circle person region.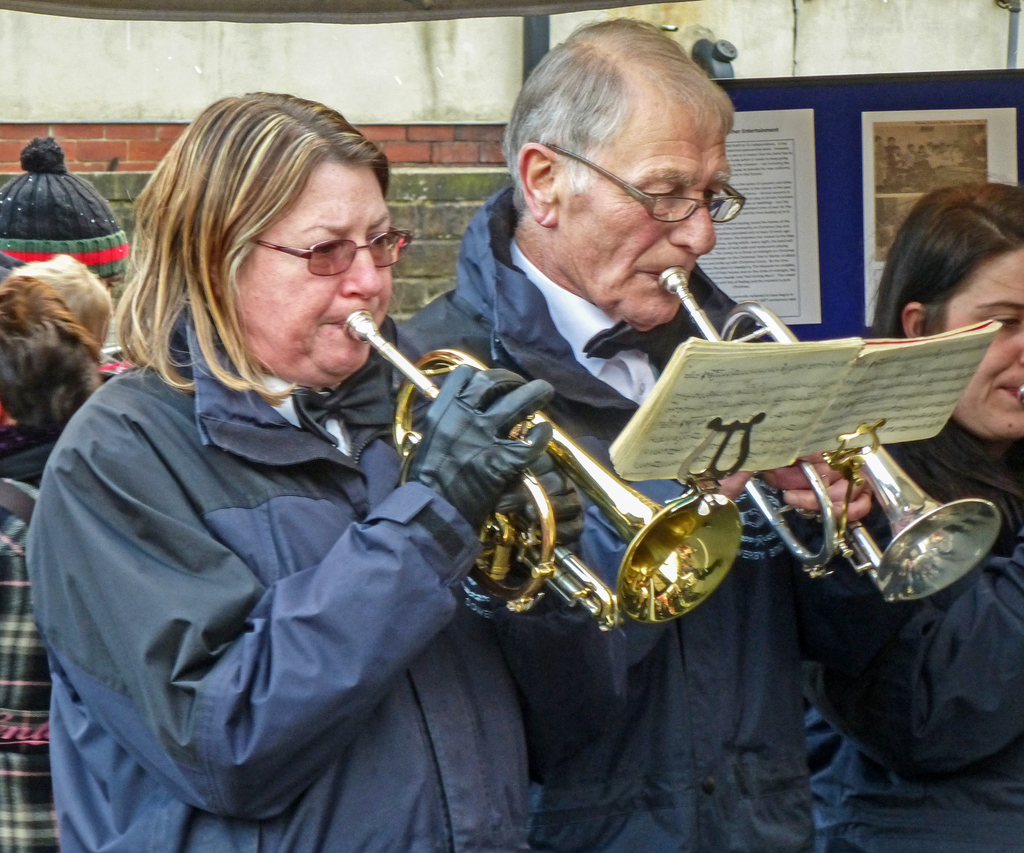
Region: (0,273,103,852).
